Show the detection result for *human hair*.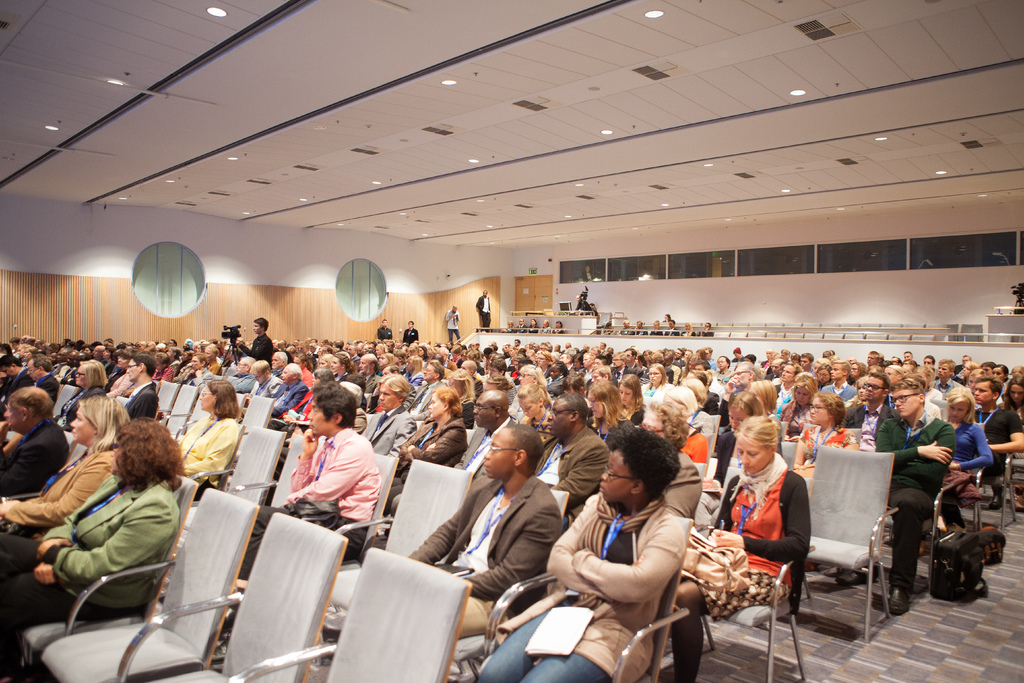
{"x1": 445, "y1": 368, "x2": 475, "y2": 401}.
